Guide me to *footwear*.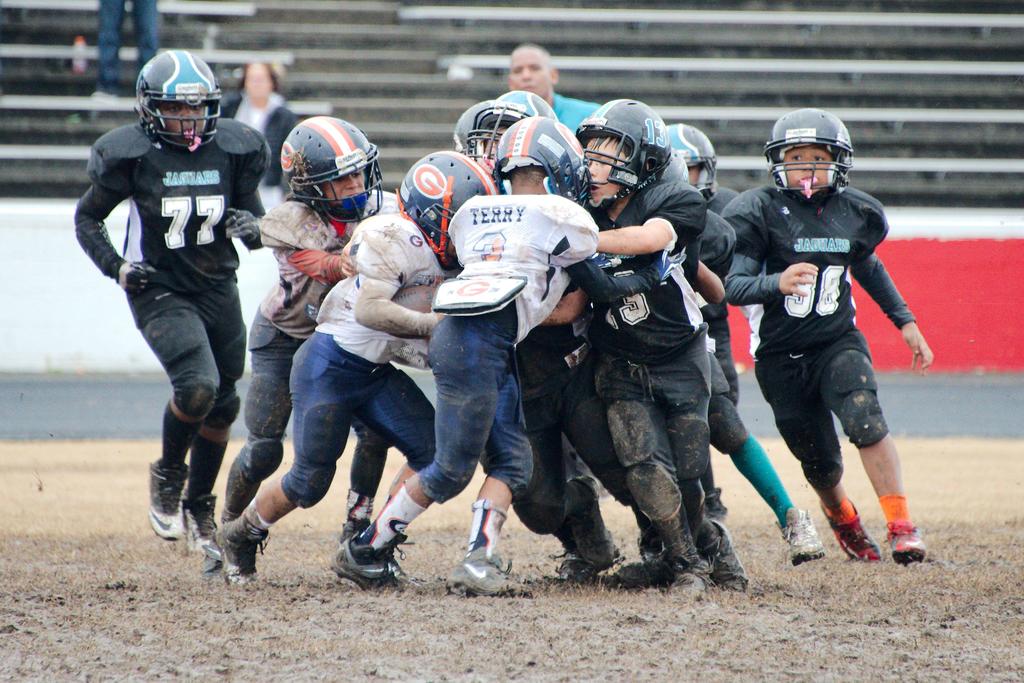
Guidance: (772, 500, 823, 563).
